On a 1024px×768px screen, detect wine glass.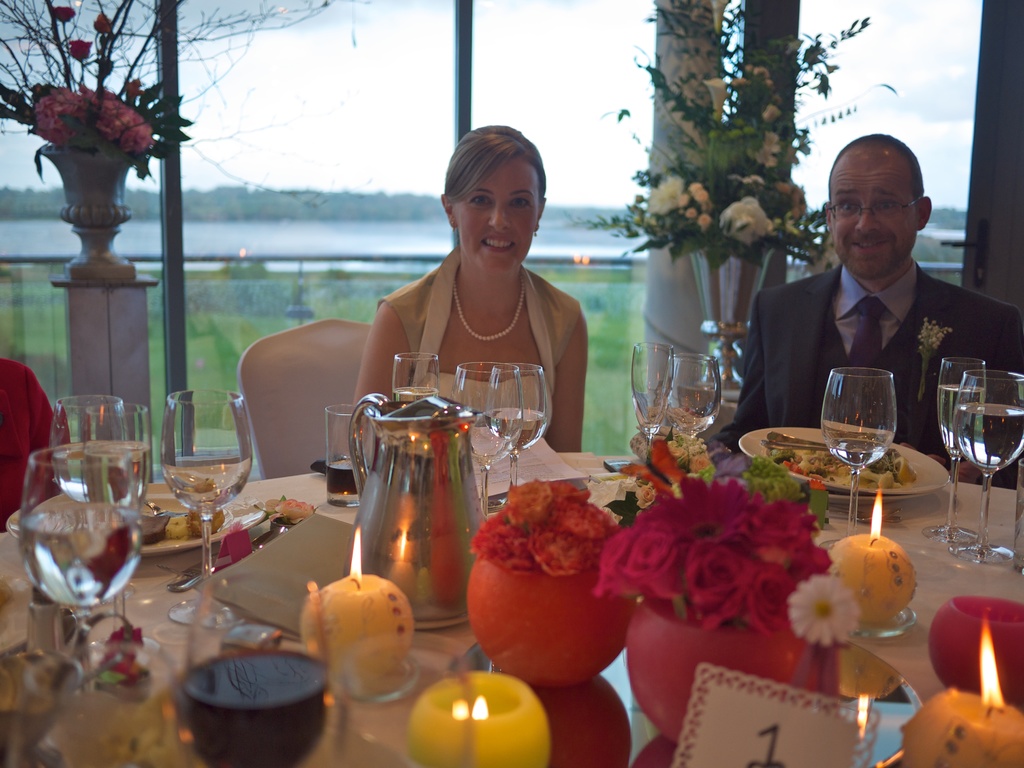
926, 359, 986, 545.
